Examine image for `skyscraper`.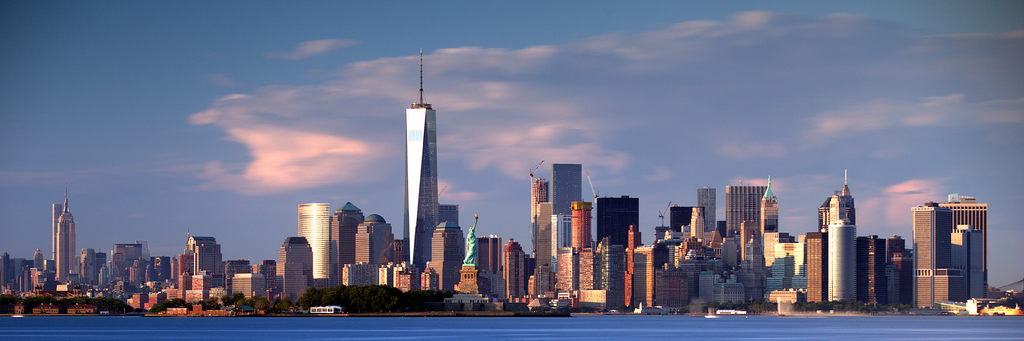
Examination result: box(728, 185, 767, 236).
